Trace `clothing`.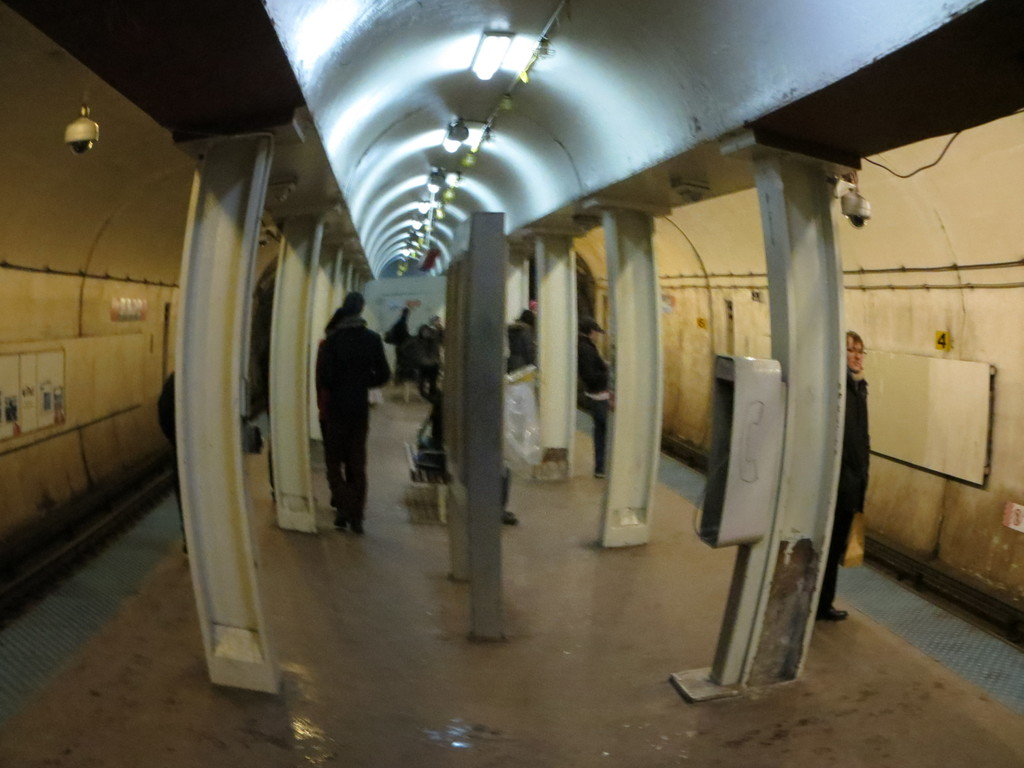
Traced to region(390, 319, 408, 346).
